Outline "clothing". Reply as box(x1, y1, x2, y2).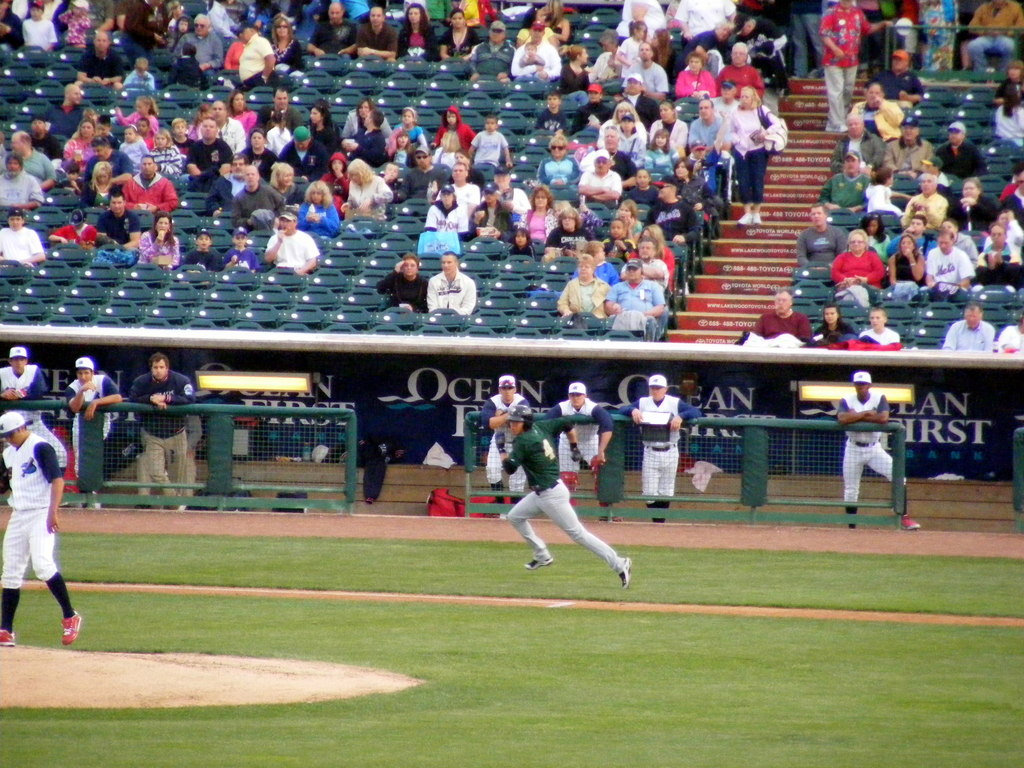
box(717, 95, 781, 203).
